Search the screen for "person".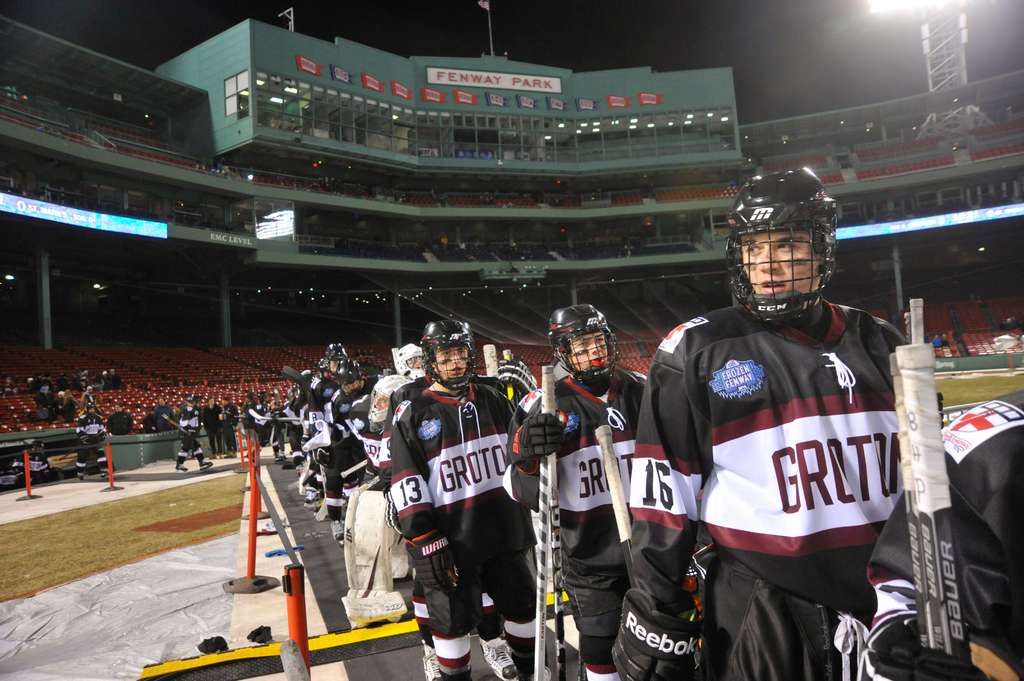
Found at 207 387 244 475.
